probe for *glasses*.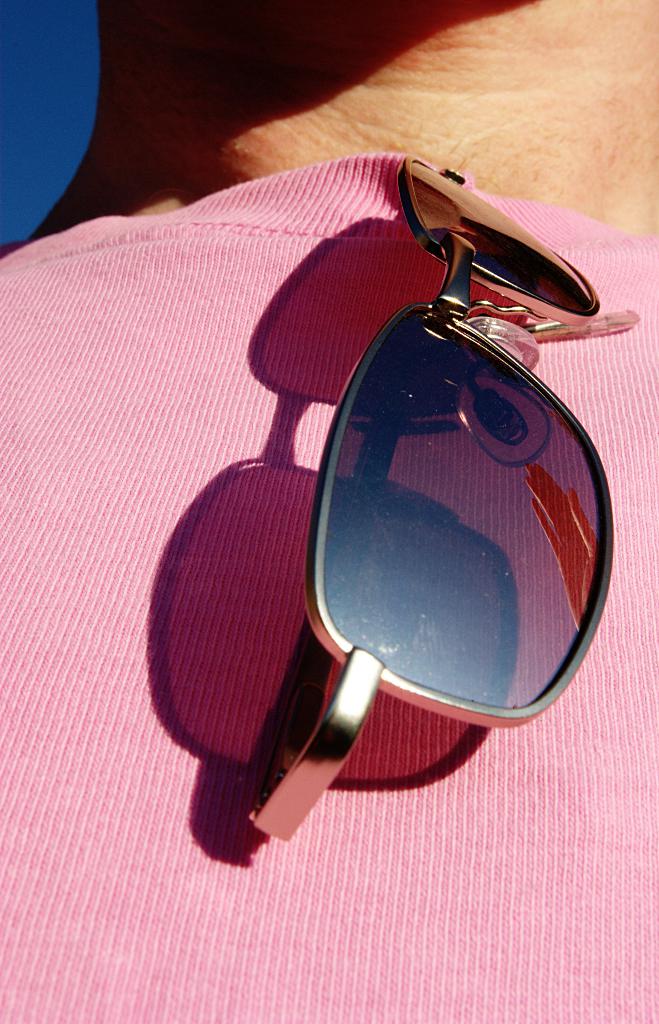
Probe result: <box>241,157,651,844</box>.
